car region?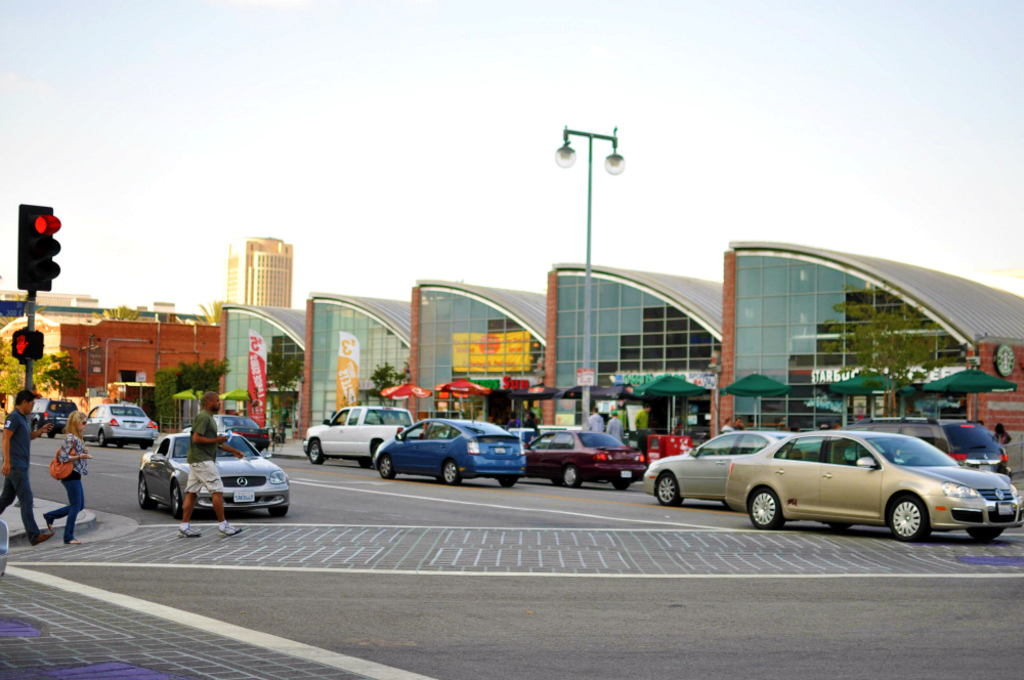
left=179, top=416, right=269, bottom=459
